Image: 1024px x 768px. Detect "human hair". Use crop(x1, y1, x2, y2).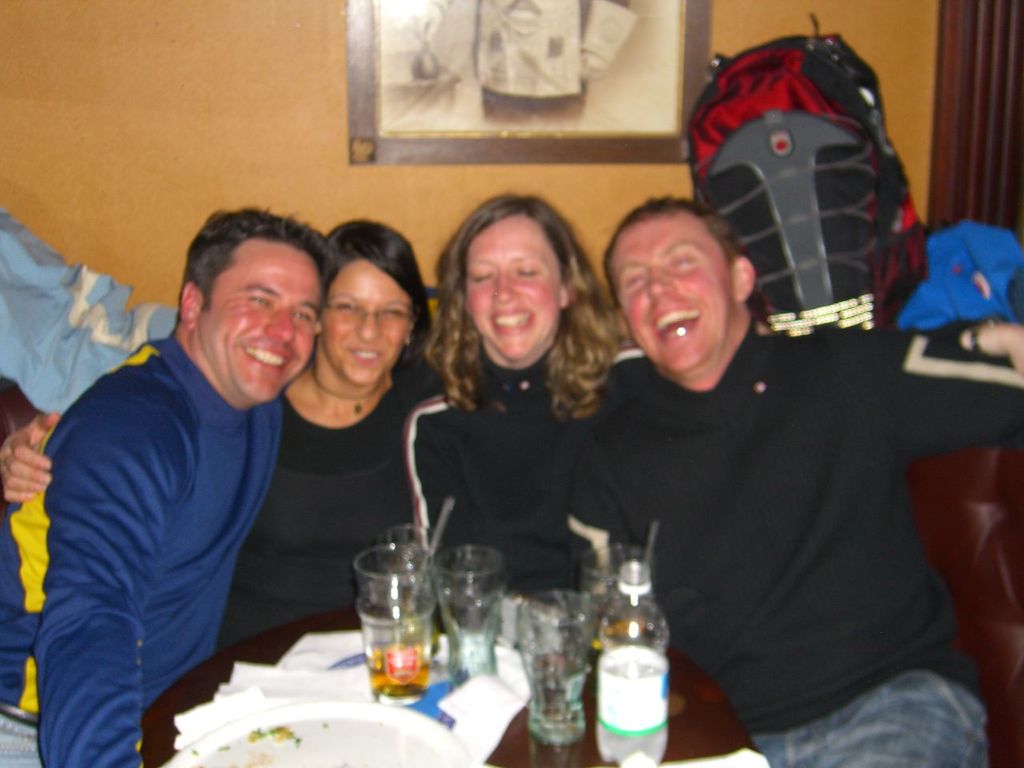
crop(168, 205, 336, 332).
